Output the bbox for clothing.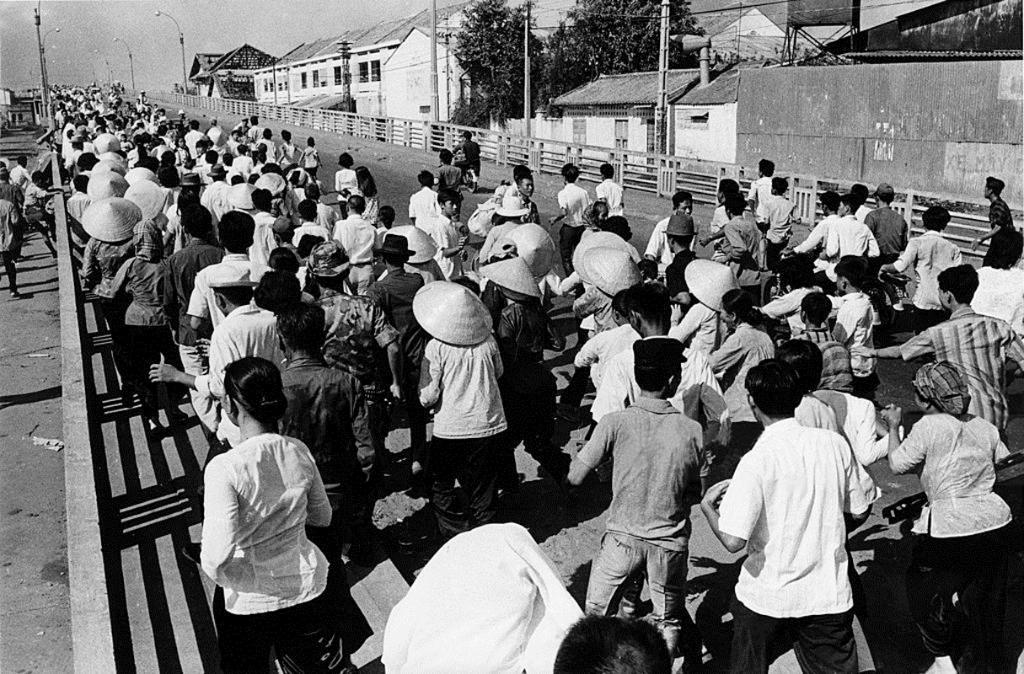
(712,315,769,424).
